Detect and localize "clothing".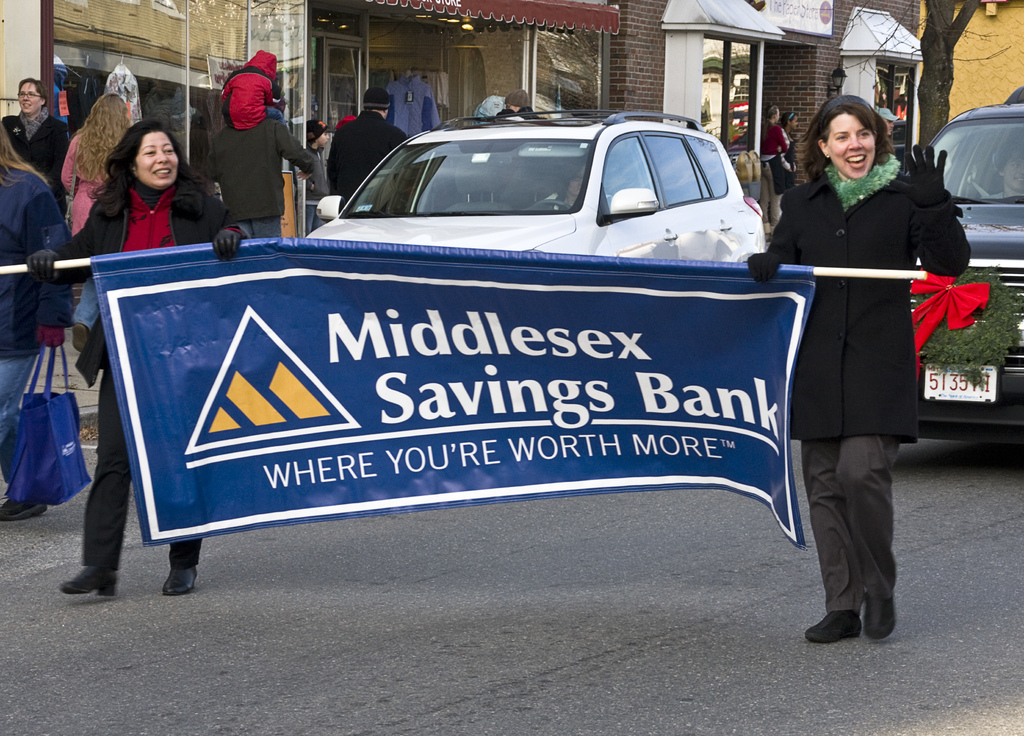
Localized at detection(199, 105, 321, 234).
